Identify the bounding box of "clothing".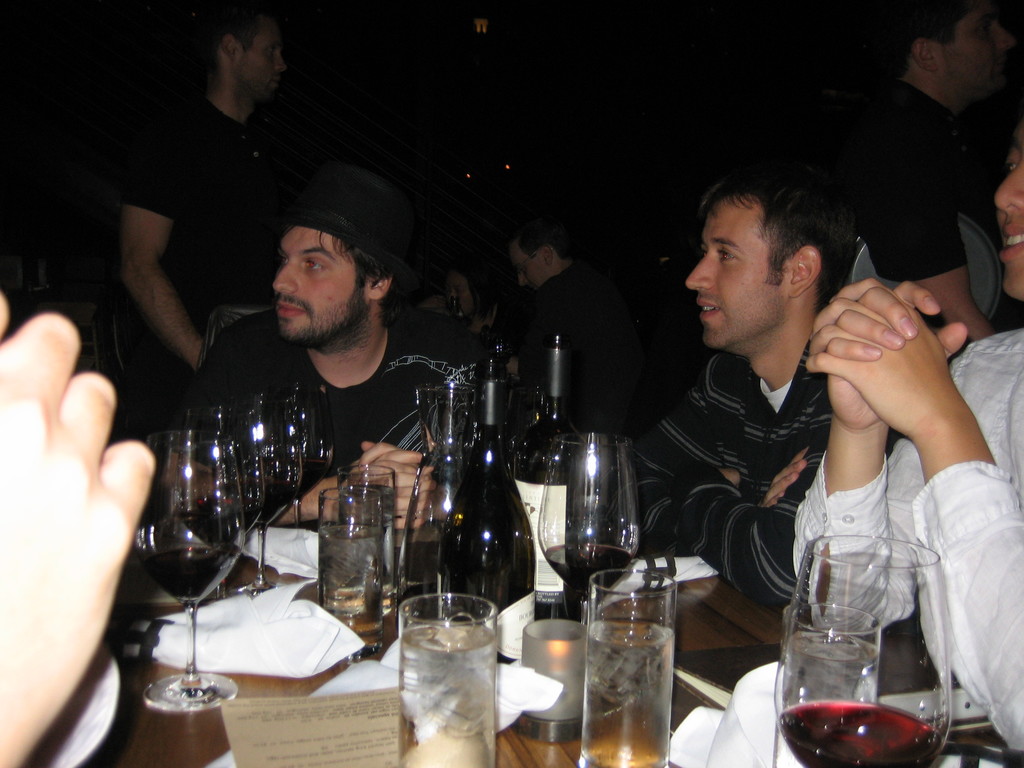
BBox(191, 321, 528, 620).
